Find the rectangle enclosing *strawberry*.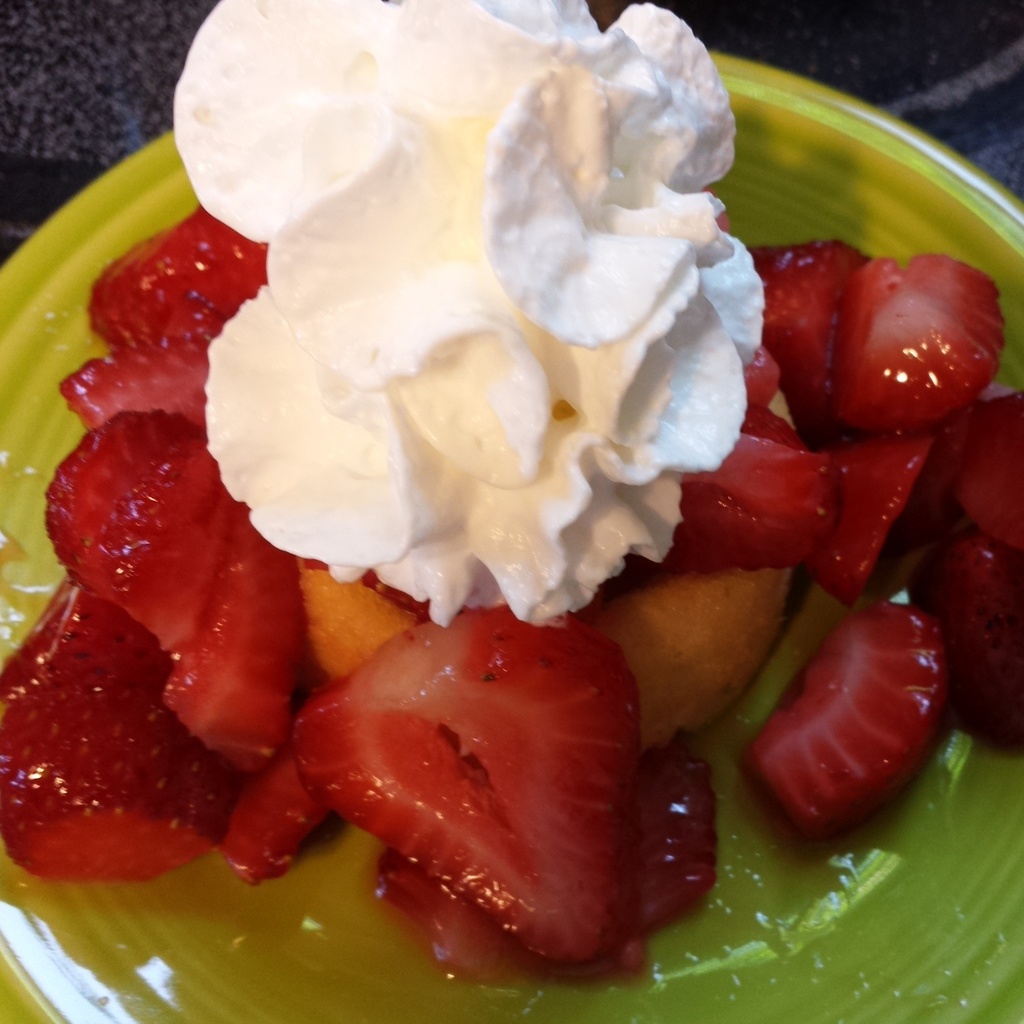
[left=39, top=414, right=303, bottom=763].
